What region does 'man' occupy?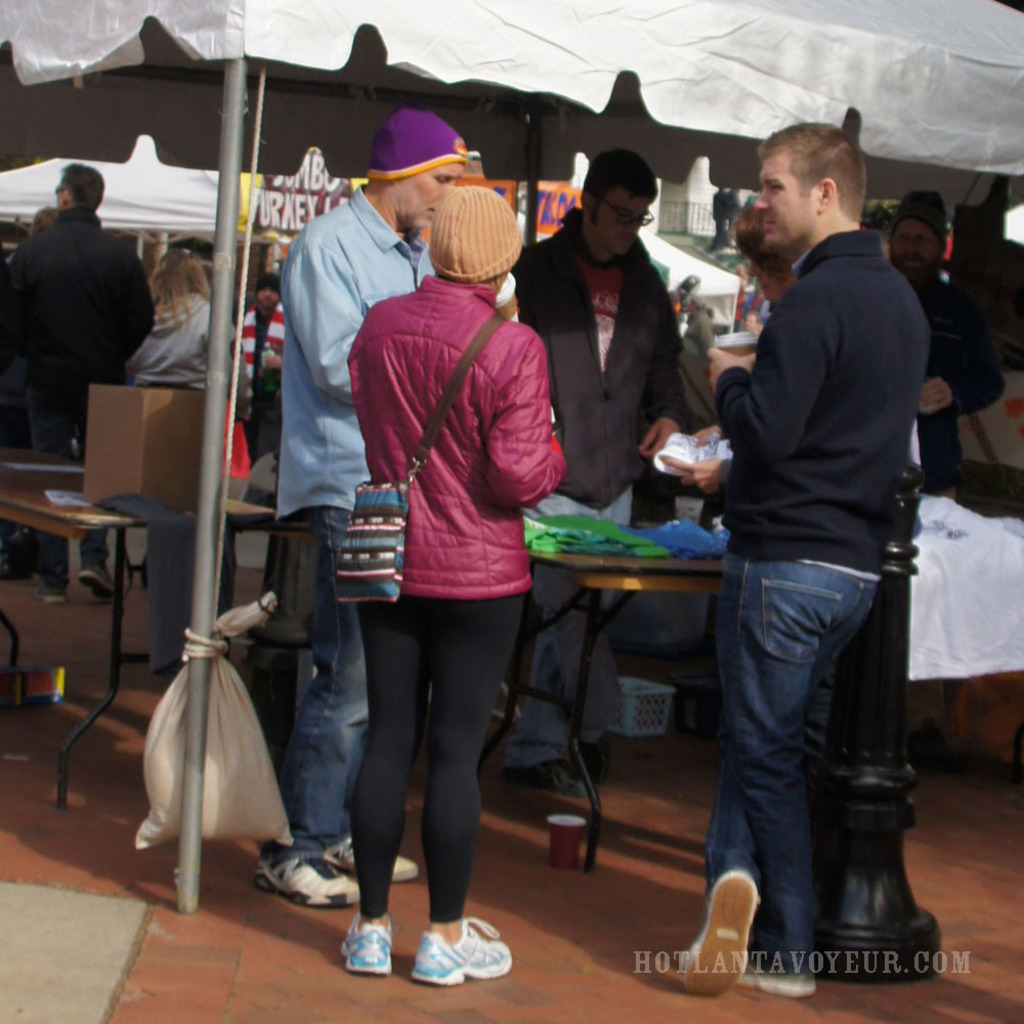
Rect(273, 111, 474, 918).
